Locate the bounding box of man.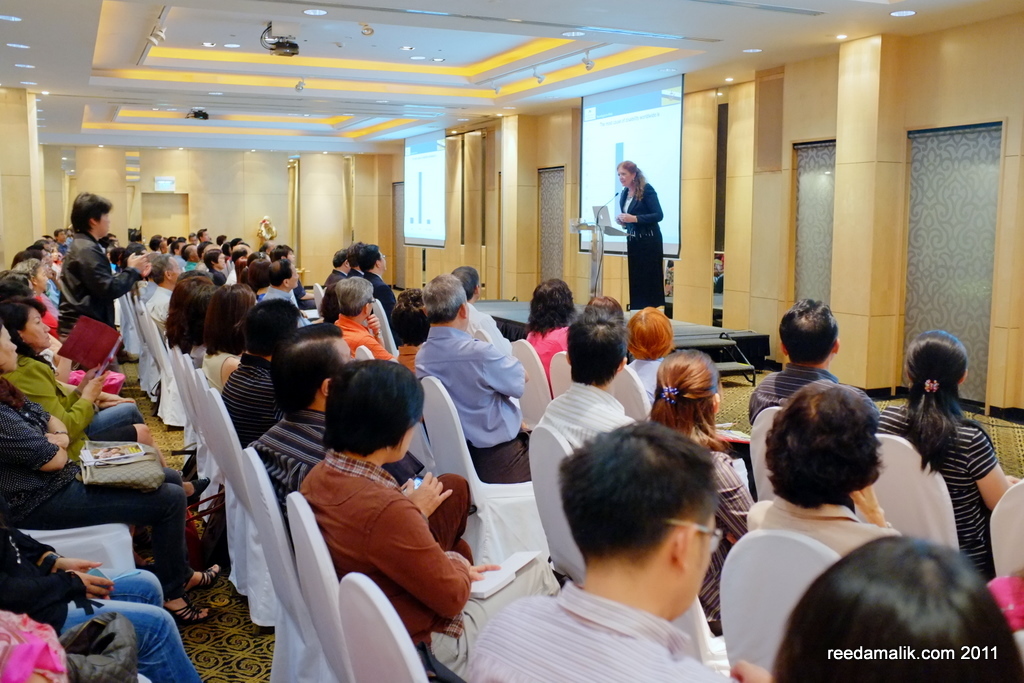
Bounding box: Rect(146, 256, 178, 316).
